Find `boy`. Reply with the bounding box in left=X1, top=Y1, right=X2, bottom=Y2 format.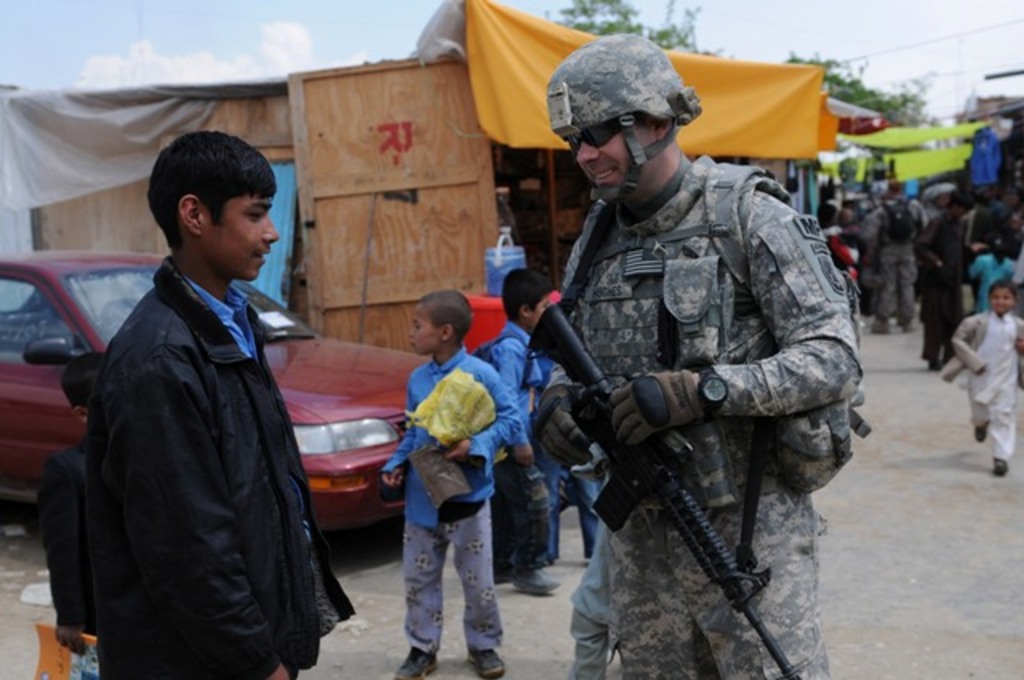
left=480, top=267, right=563, bottom=597.
